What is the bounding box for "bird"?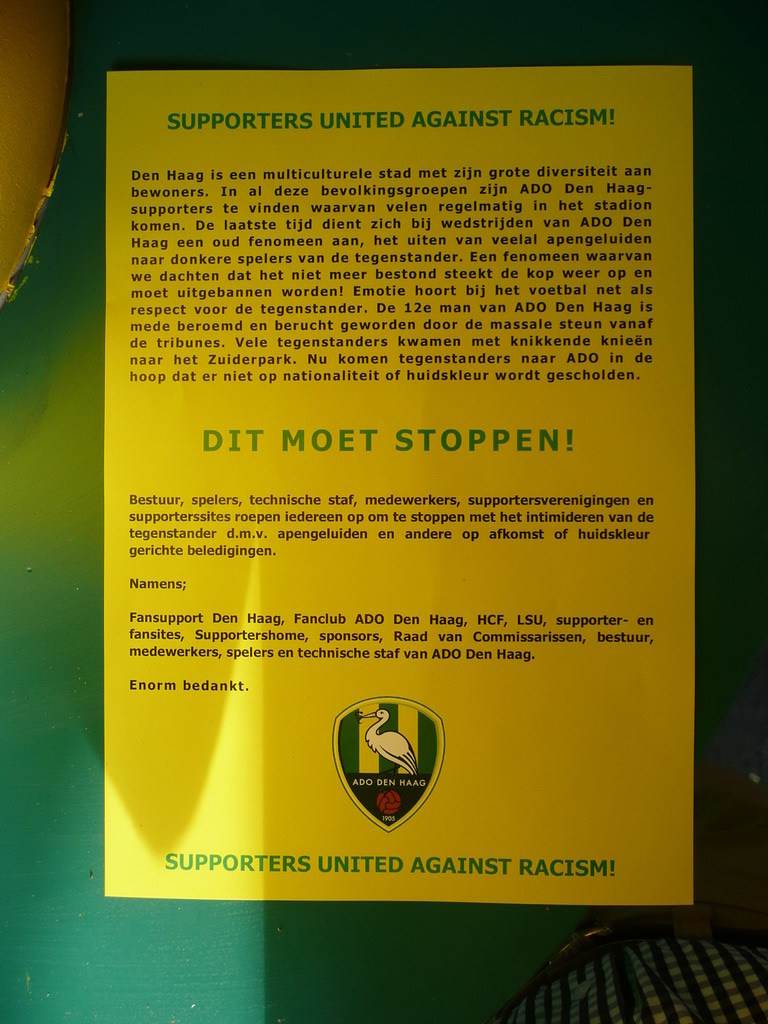
pyautogui.locateOnScreen(358, 710, 417, 780).
